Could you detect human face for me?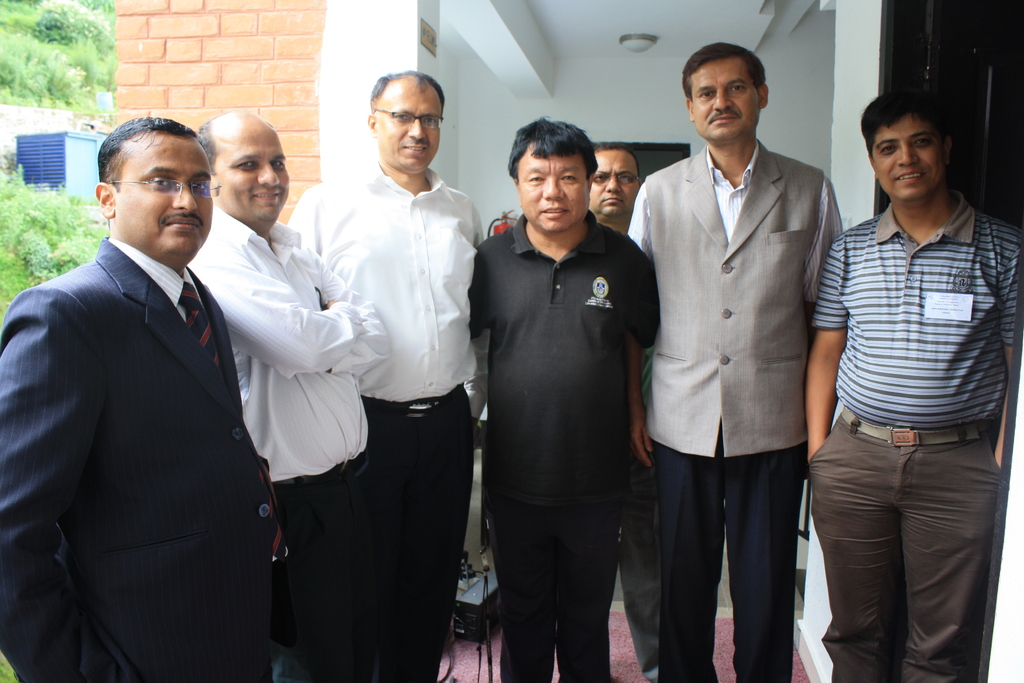
Detection result: 874, 117, 948, 201.
